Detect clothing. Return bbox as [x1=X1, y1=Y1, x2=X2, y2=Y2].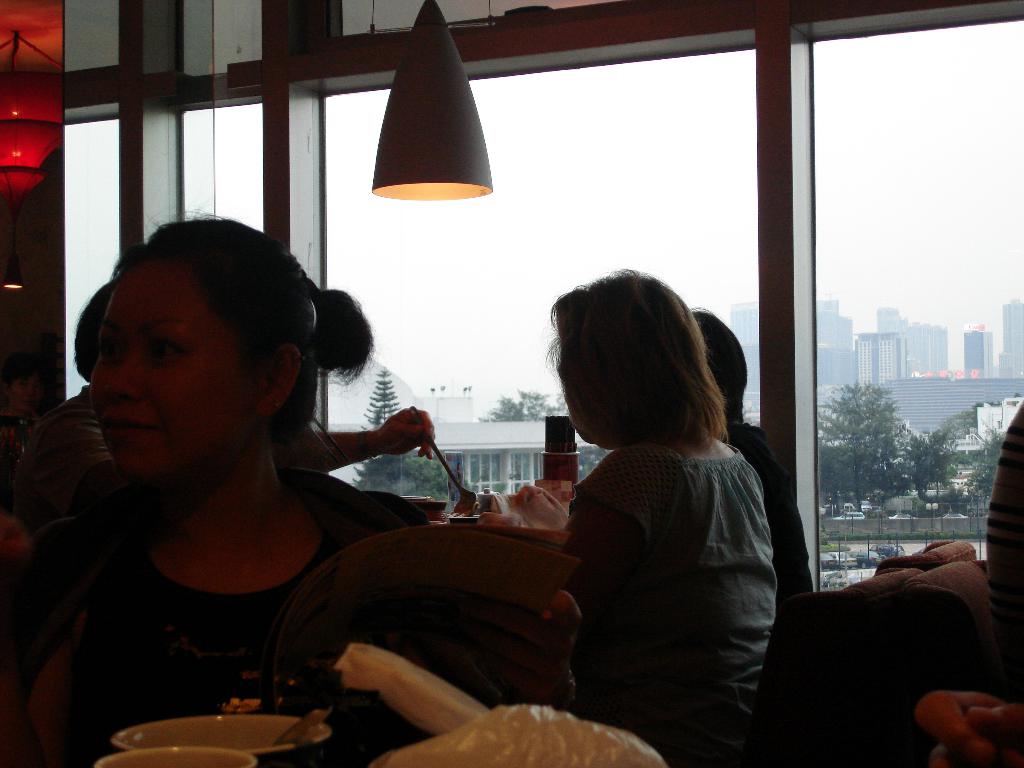
[x1=552, y1=438, x2=781, y2=767].
